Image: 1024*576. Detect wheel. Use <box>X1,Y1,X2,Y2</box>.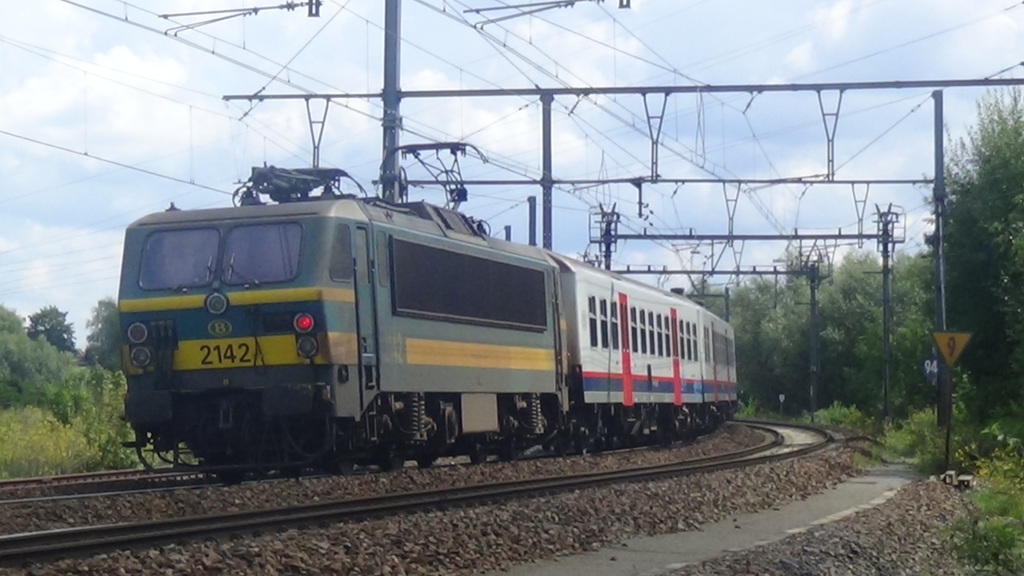
<box>505,444,519,459</box>.
